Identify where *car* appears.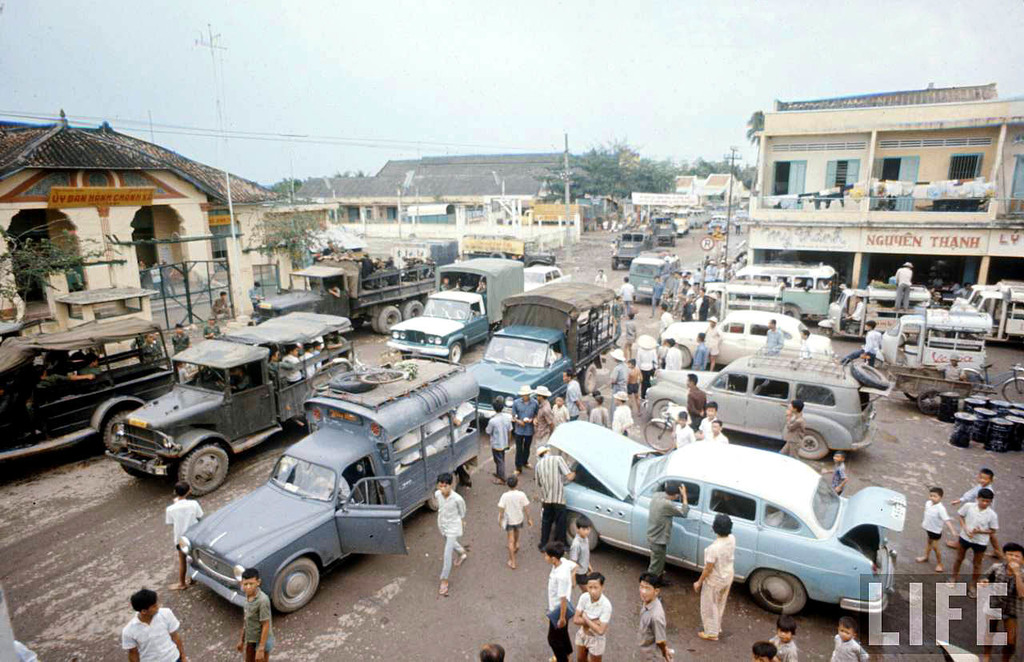
Appears at <box>546,421,910,618</box>.
